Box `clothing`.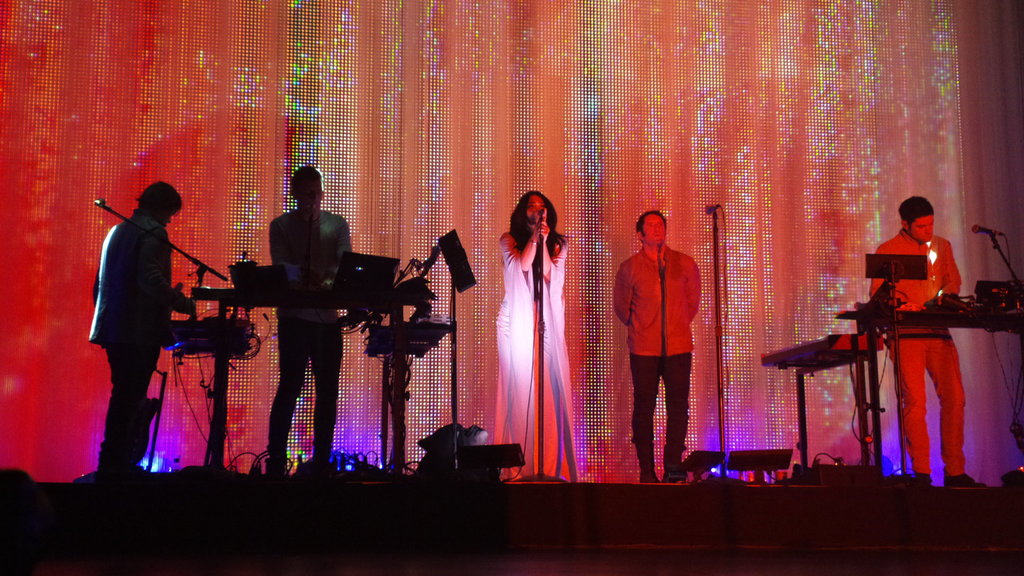
(867,223,964,476).
